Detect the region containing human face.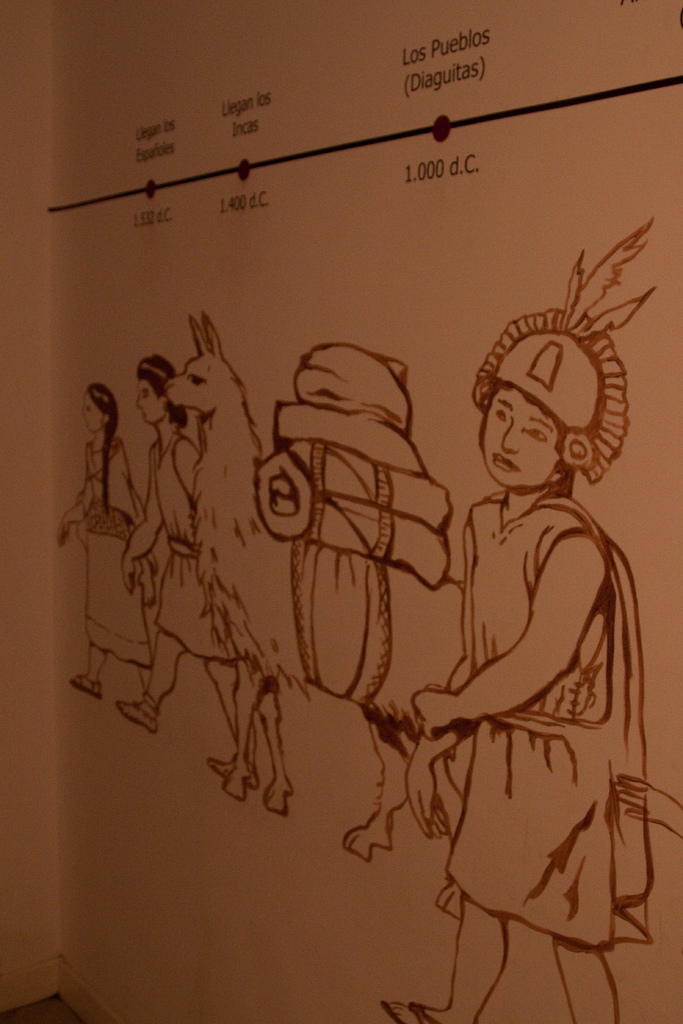
Rect(482, 390, 557, 488).
